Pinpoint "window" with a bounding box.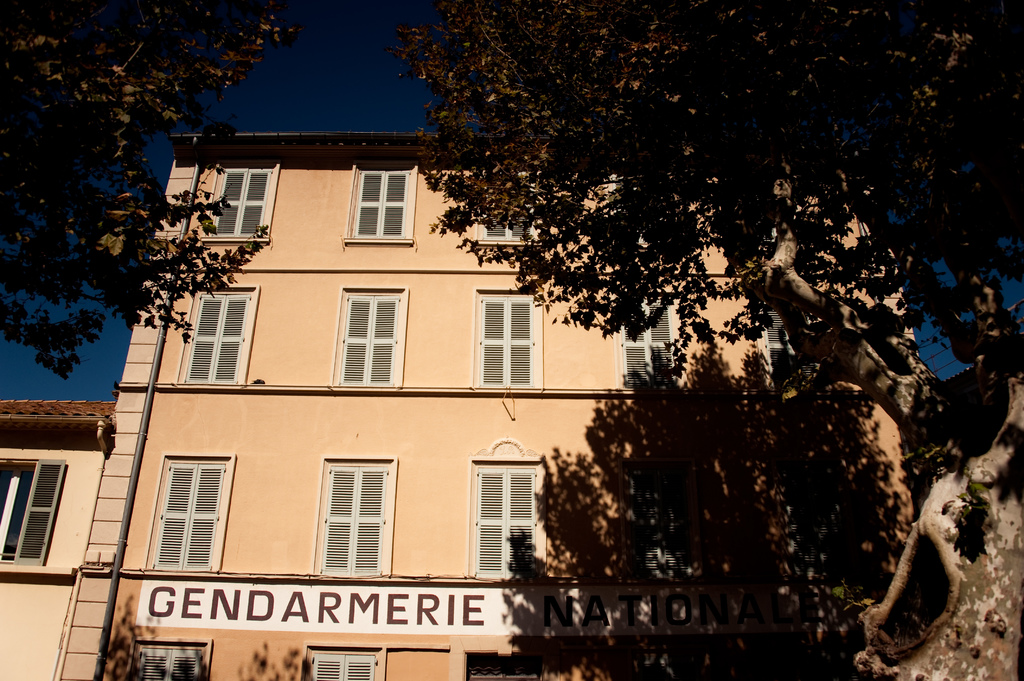
region(329, 287, 406, 382).
